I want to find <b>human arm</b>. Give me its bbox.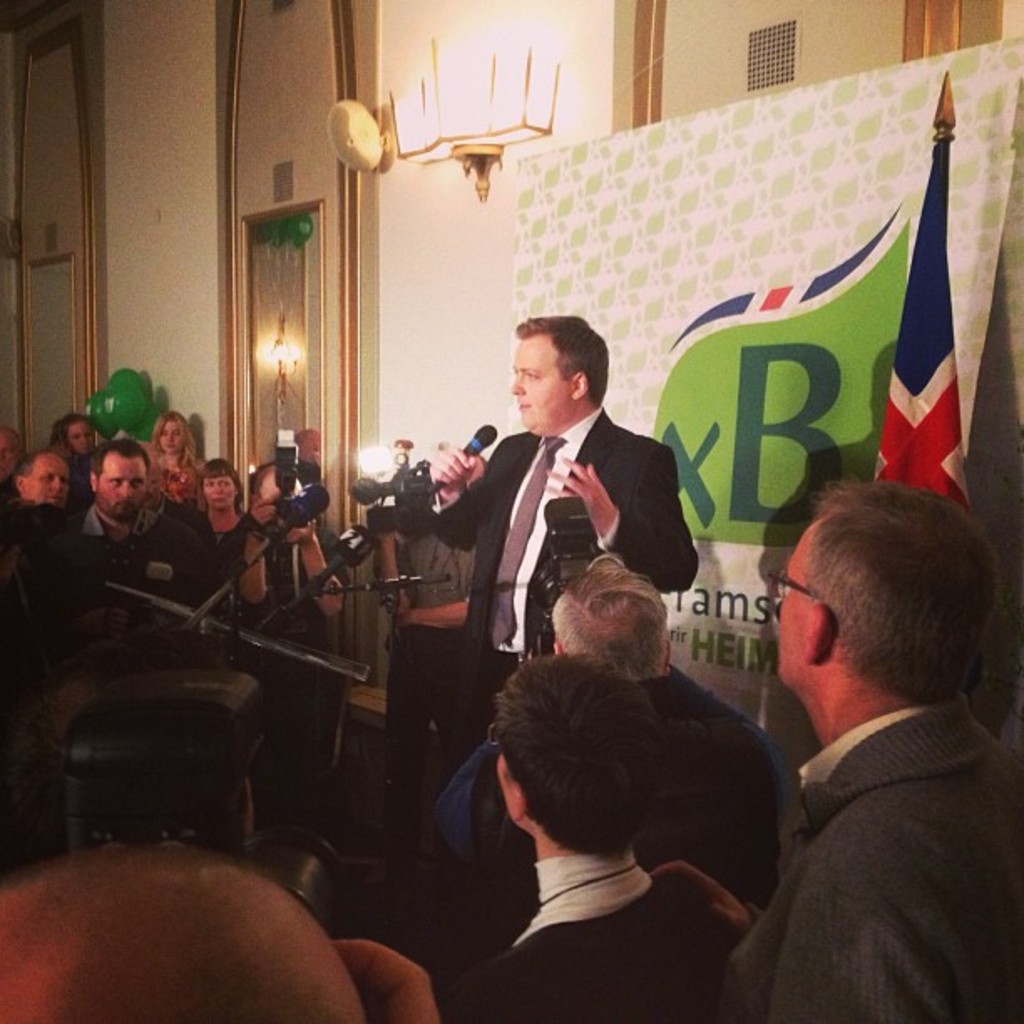
(668, 663, 793, 810).
